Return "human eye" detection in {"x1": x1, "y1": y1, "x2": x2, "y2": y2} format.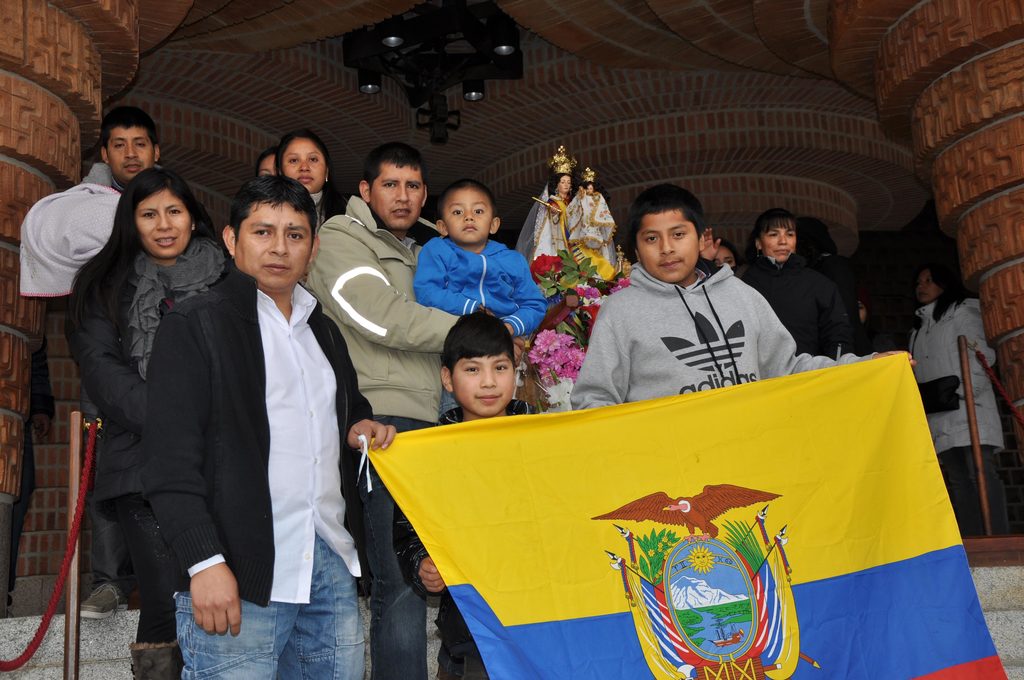
{"x1": 251, "y1": 227, "x2": 275, "y2": 239}.
